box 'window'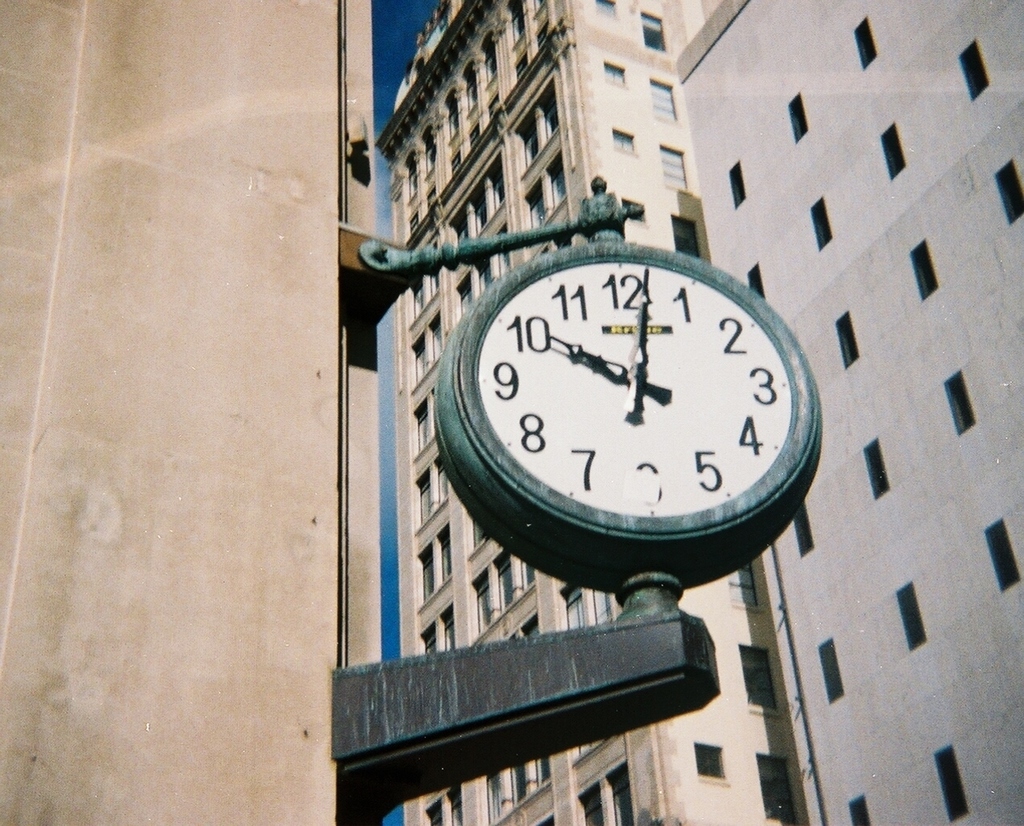
[x1=987, y1=519, x2=1022, y2=593]
